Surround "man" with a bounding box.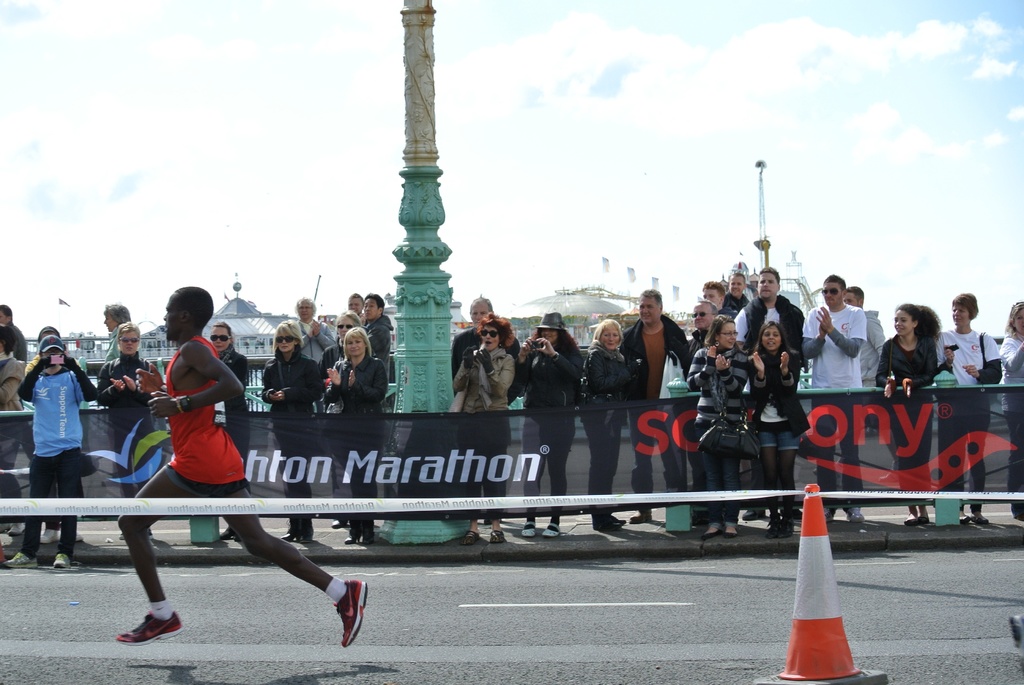
{"left": 716, "top": 274, "right": 751, "bottom": 310}.
